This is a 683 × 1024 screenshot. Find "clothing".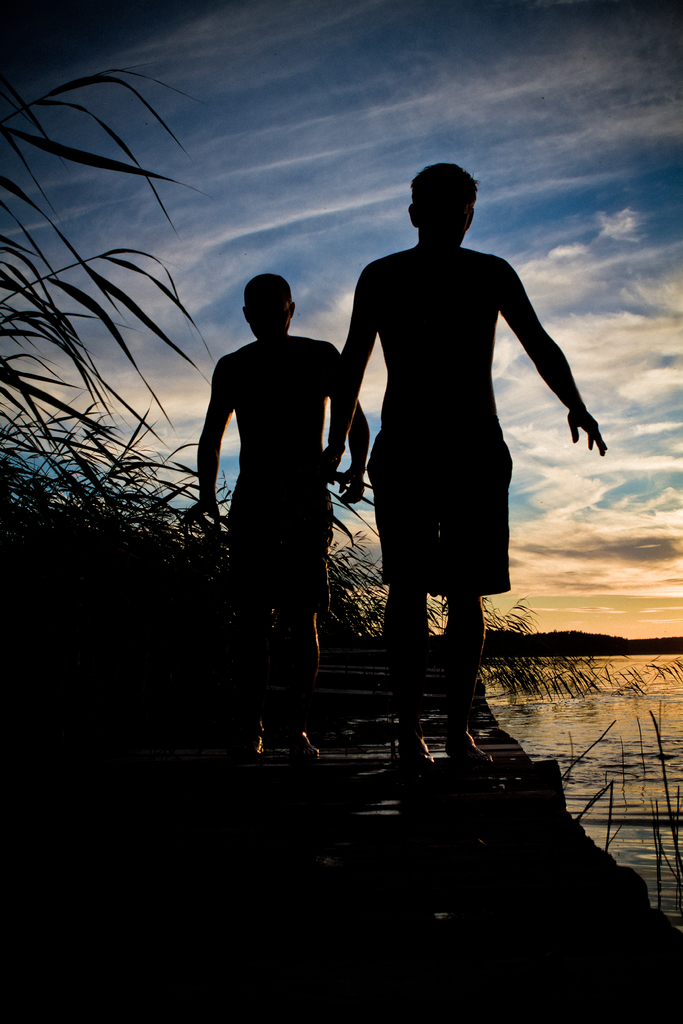
Bounding box: left=365, top=421, right=510, bottom=600.
